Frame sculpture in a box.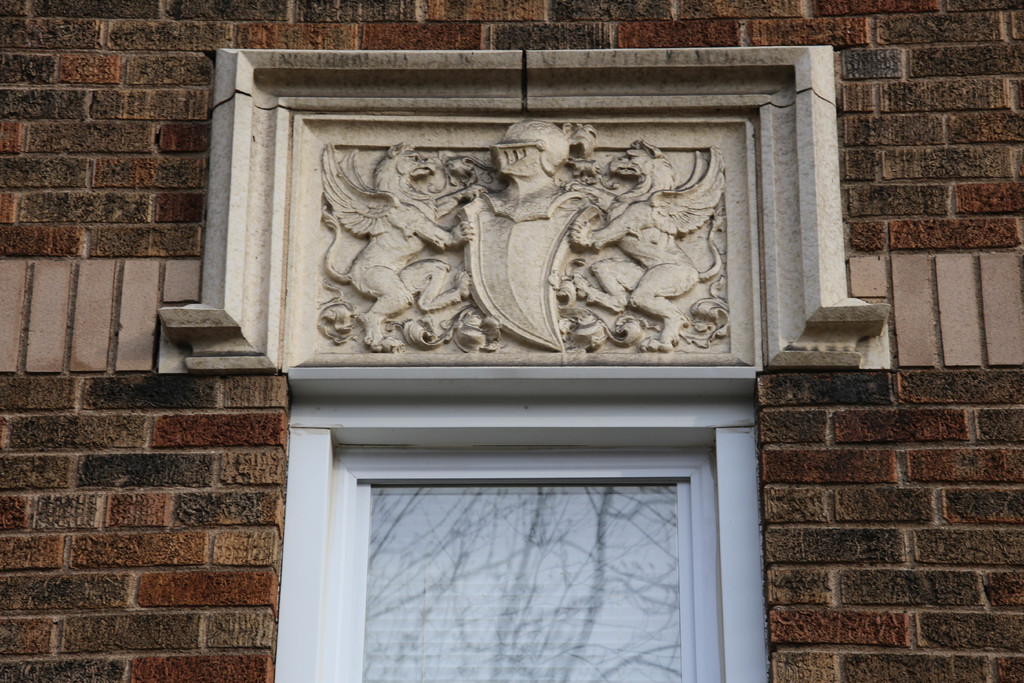
<box>354,88,731,416</box>.
